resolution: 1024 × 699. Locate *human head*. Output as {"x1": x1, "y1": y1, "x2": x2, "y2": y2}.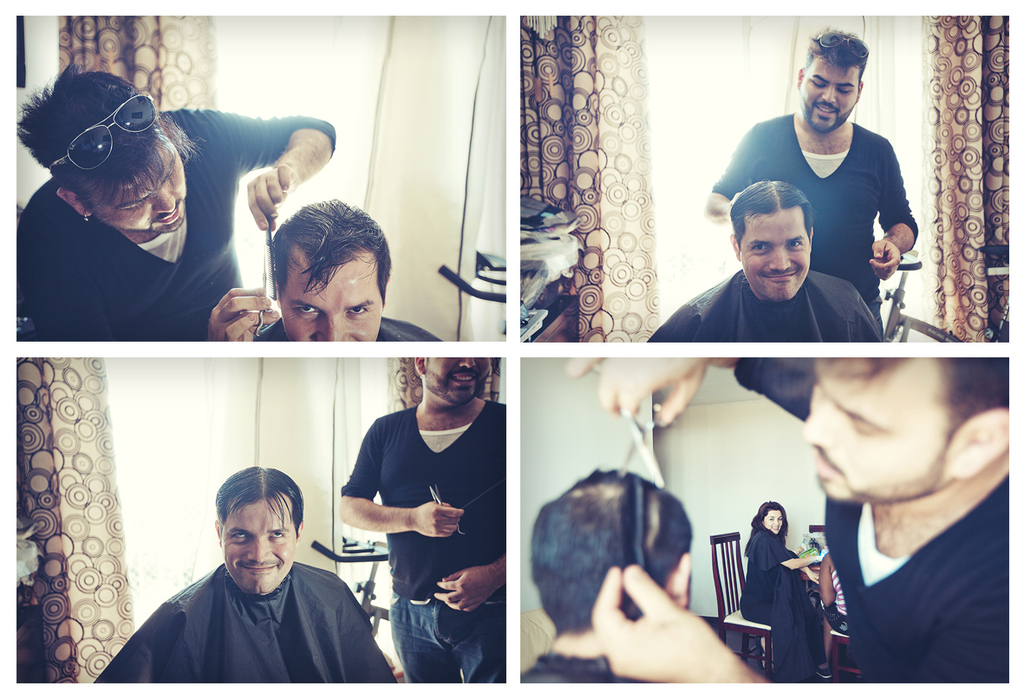
{"x1": 24, "y1": 63, "x2": 175, "y2": 242}.
